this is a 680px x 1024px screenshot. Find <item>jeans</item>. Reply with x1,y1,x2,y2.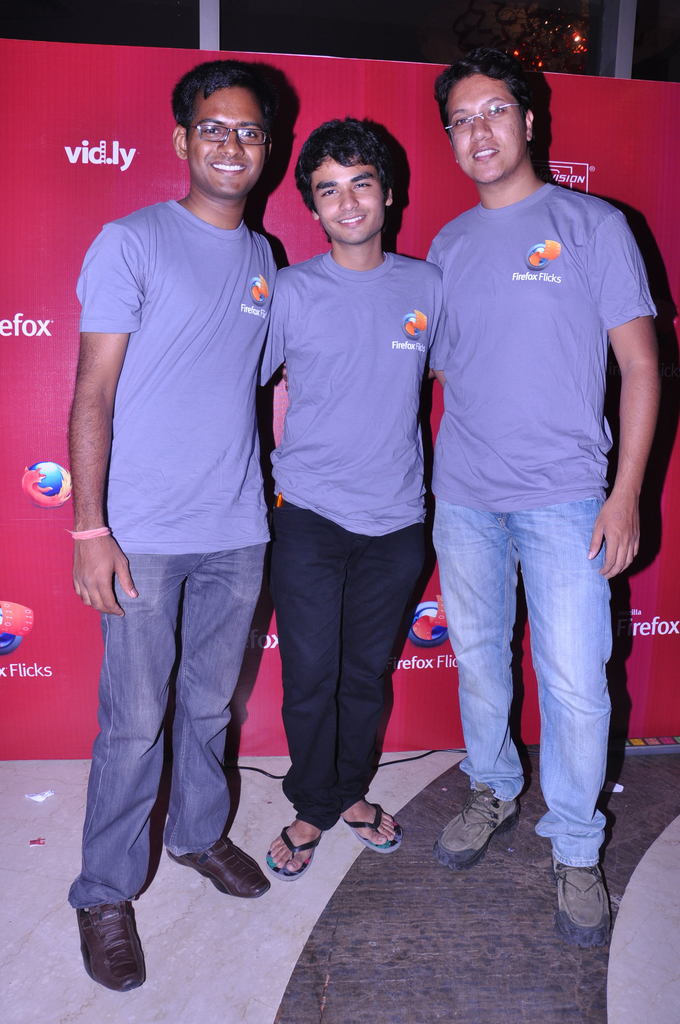
440,503,608,872.
